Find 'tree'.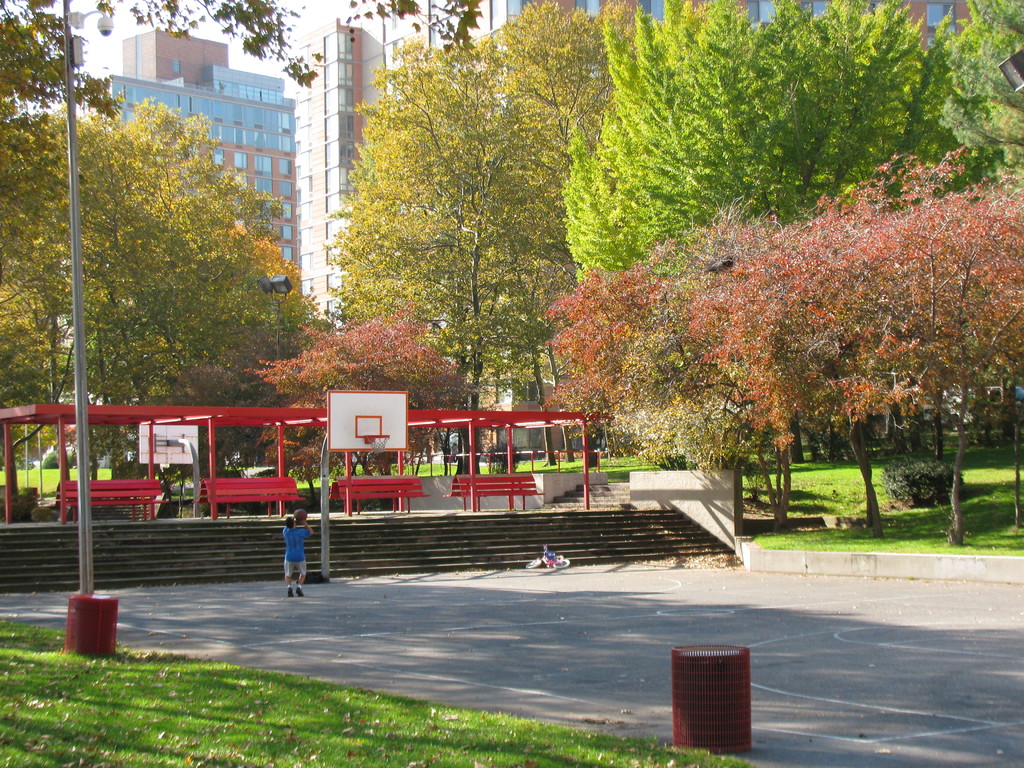
left=562, top=0, right=1023, bottom=465.
